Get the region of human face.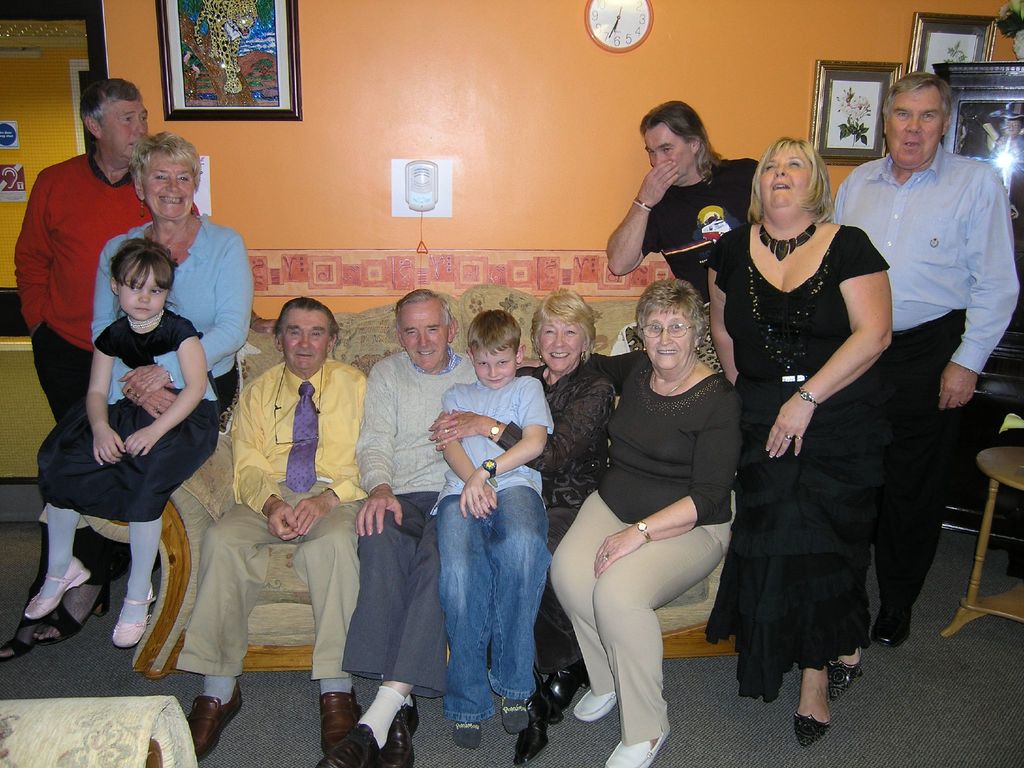
<bbox>473, 346, 514, 393</bbox>.
